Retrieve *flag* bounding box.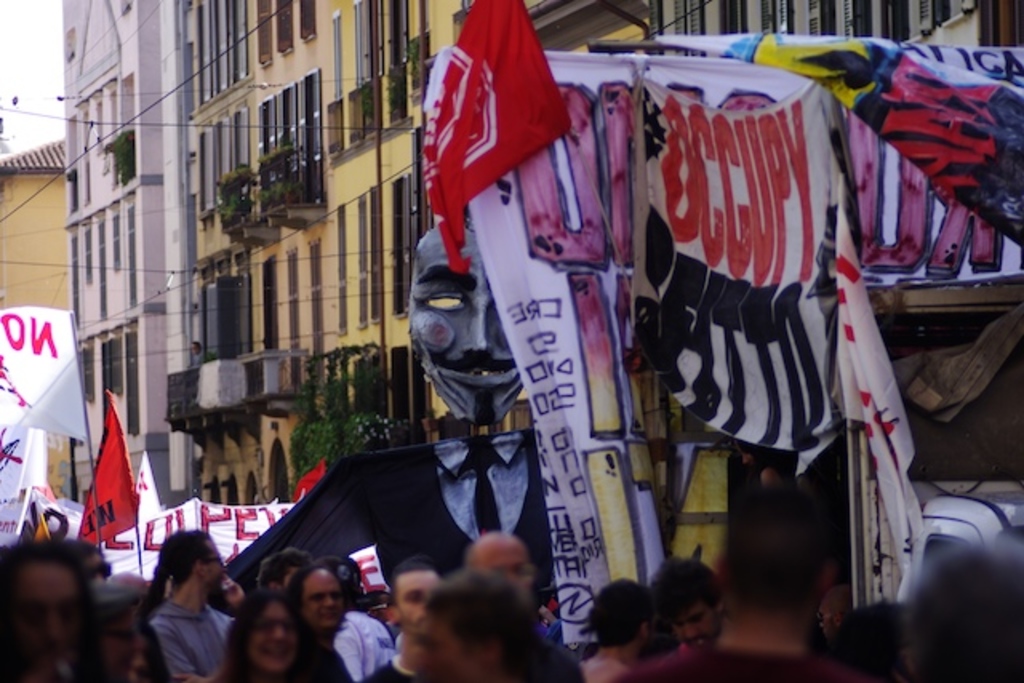
Bounding box: (x1=0, y1=306, x2=94, y2=441).
